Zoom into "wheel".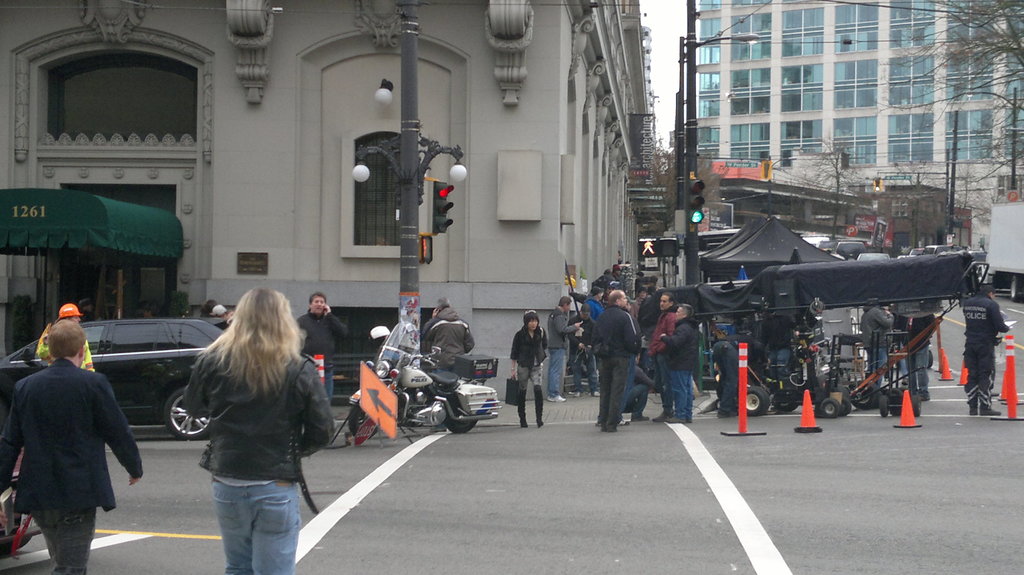
Zoom target: (819,400,840,416).
